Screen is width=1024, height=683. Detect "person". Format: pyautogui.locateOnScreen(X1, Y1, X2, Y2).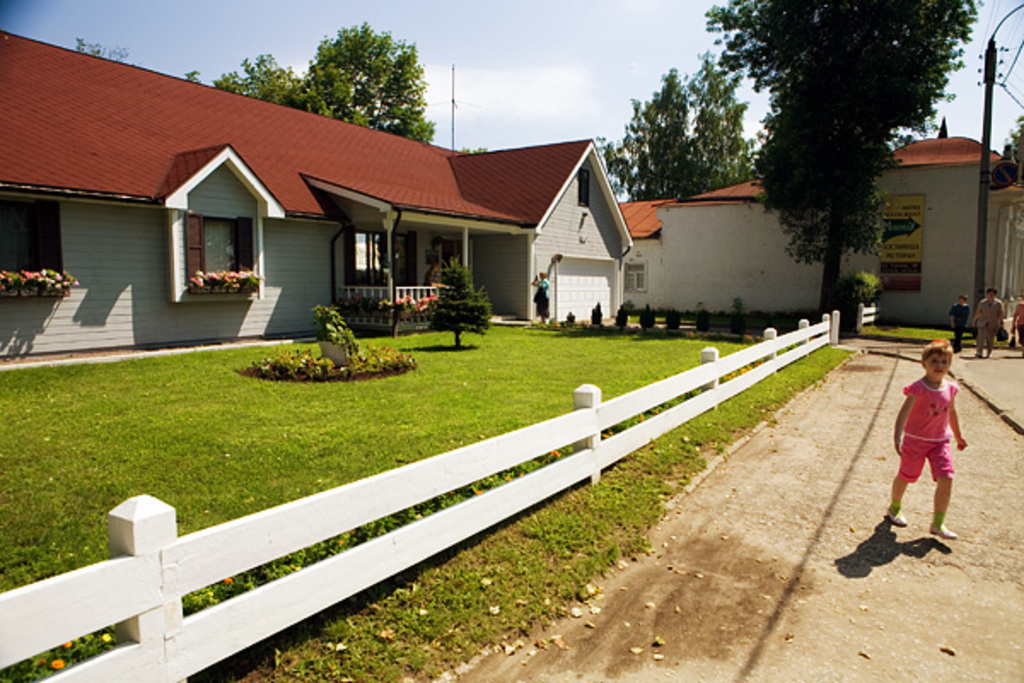
pyautogui.locateOnScreen(947, 294, 969, 352).
